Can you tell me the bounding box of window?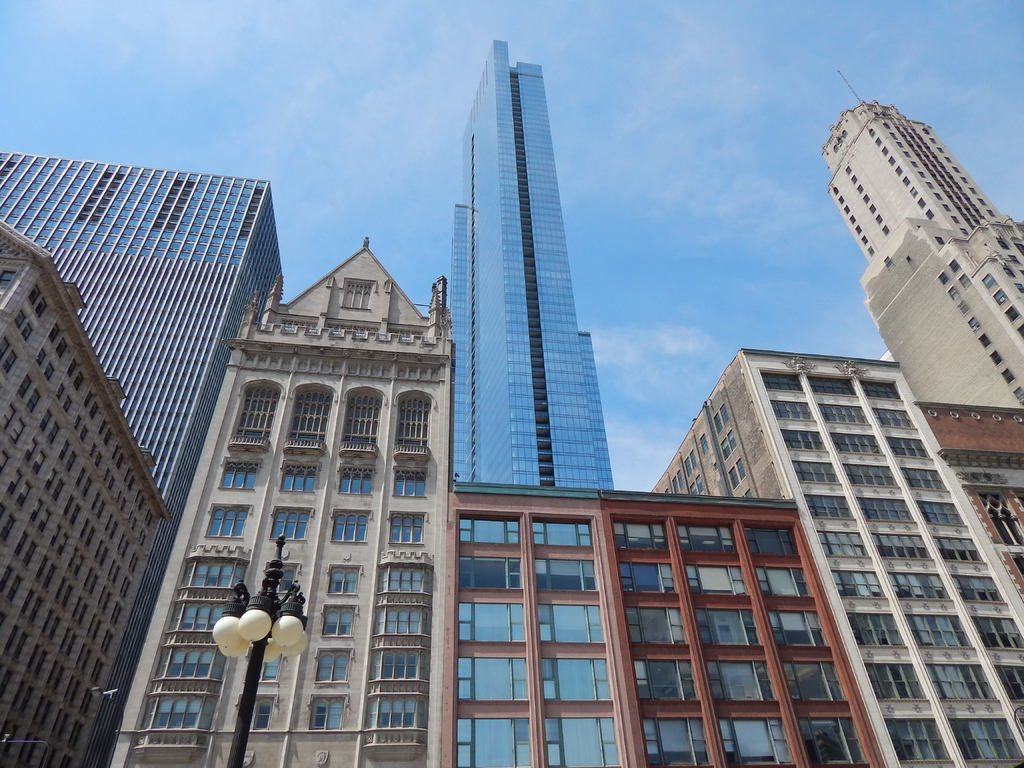
Rect(453, 597, 532, 650).
